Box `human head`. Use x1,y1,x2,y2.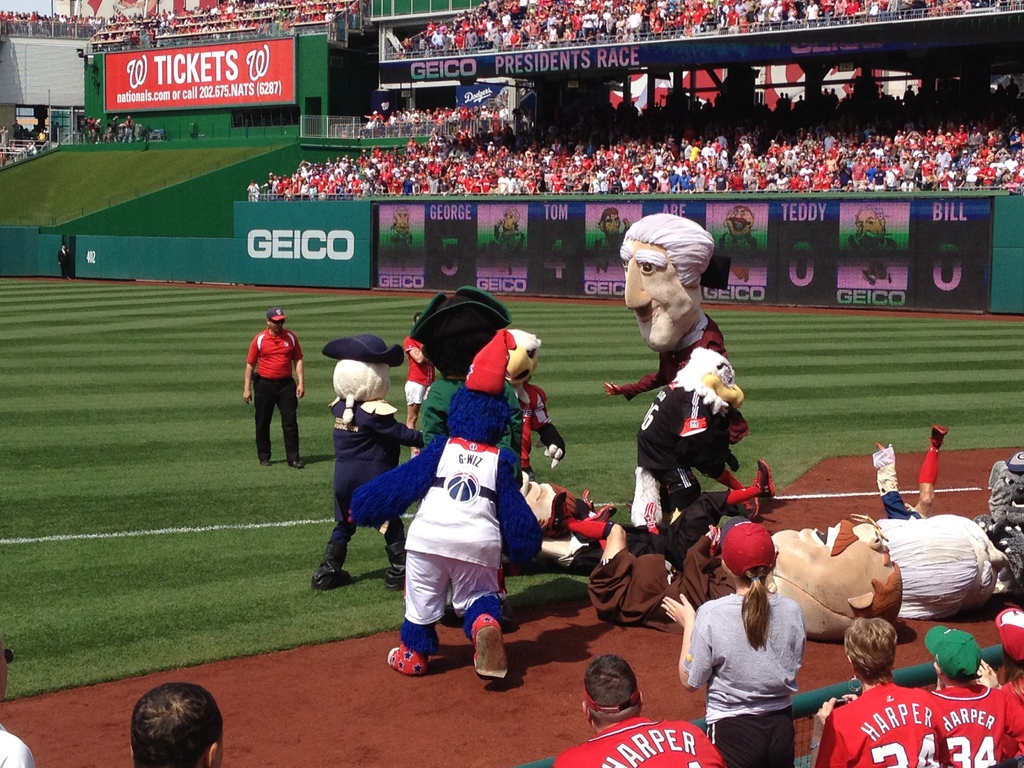
265,310,287,331.
